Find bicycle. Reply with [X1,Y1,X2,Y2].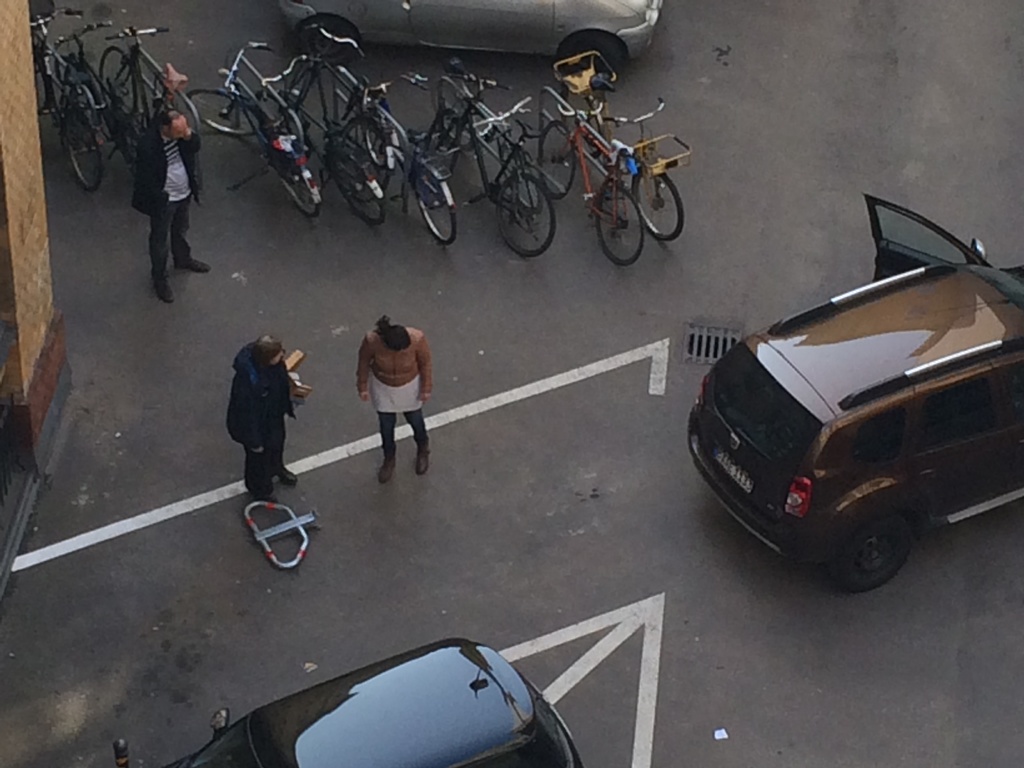
[253,65,385,221].
